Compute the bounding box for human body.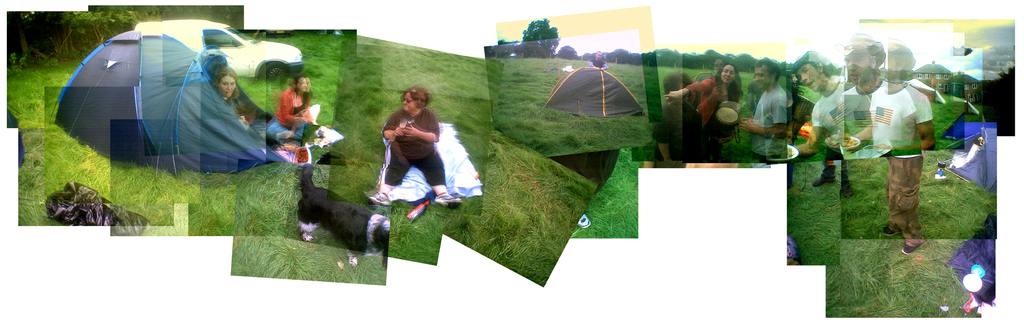
box=[211, 71, 239, 117].
